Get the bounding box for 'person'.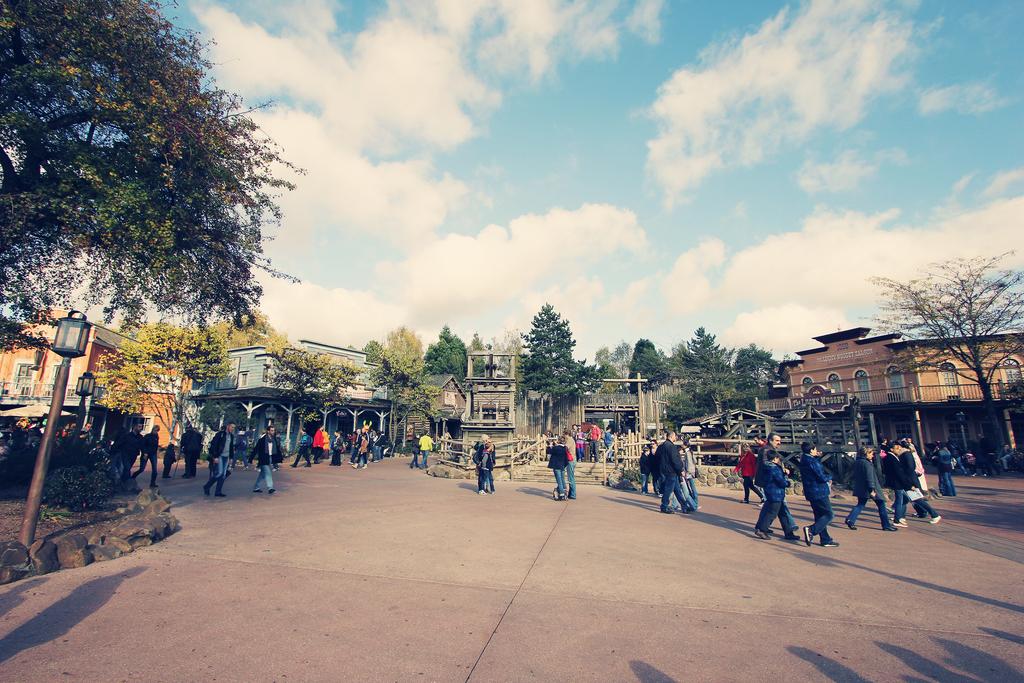
762, 432, 799, 532.
